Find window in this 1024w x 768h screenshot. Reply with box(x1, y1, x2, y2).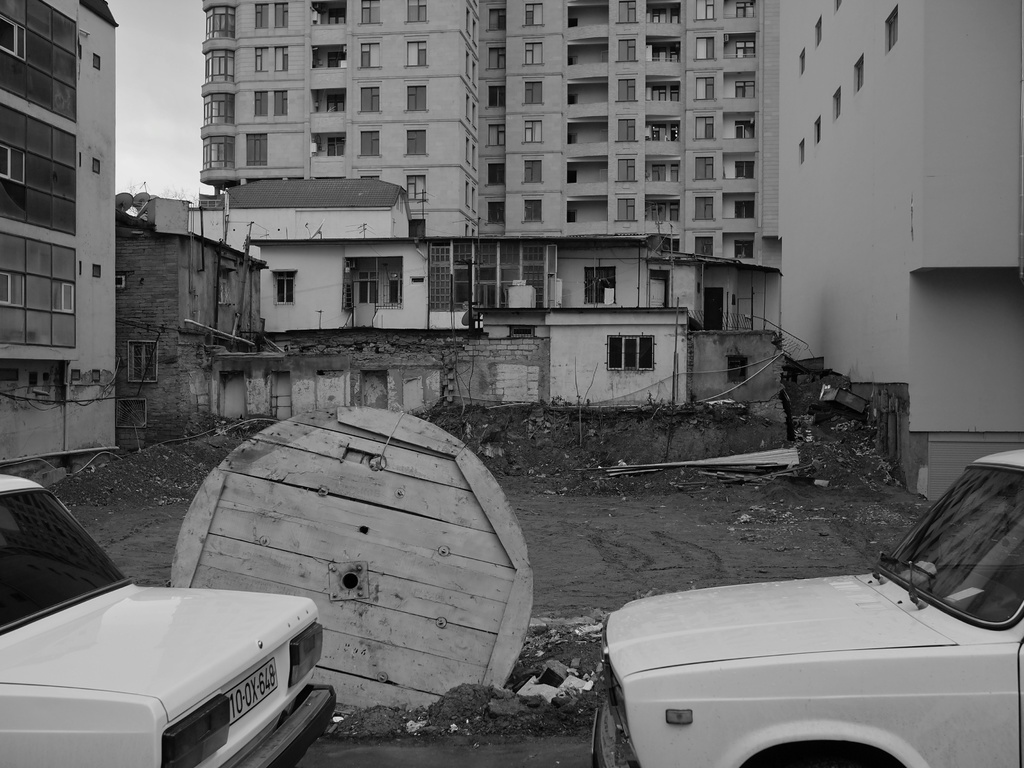
box(406, 0, 427, 25).
